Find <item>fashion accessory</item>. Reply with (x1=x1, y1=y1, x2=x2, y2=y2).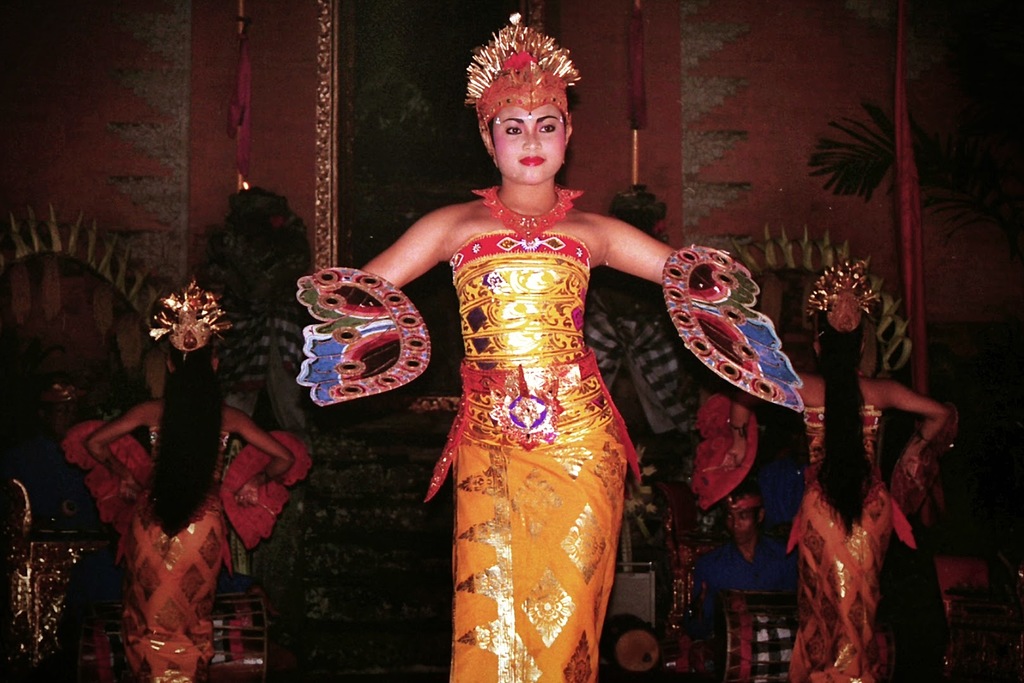
(x1=465, y1=6, x2=582, y2=129).
